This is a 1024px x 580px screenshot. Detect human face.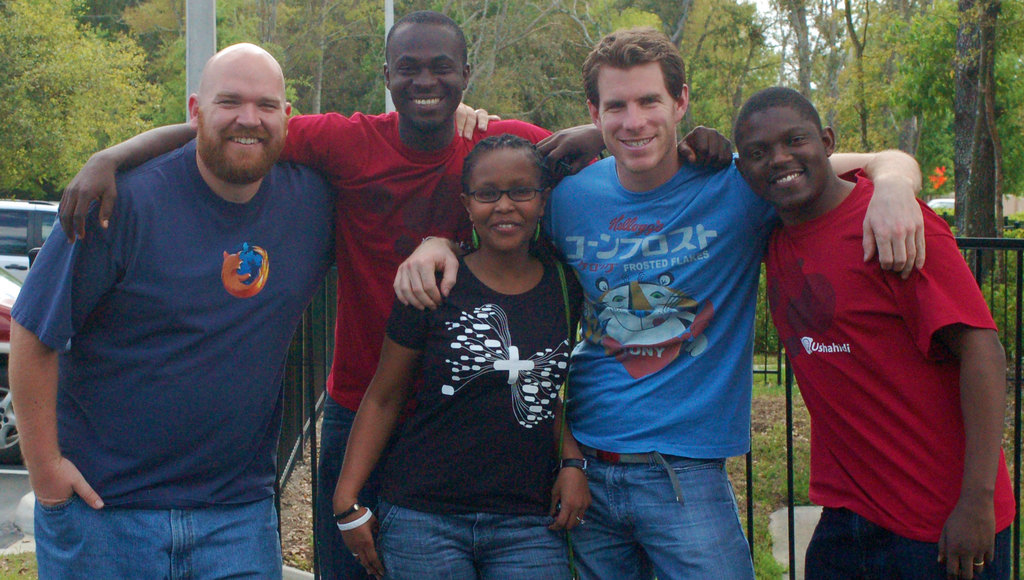
Rect(733, 107, 828, 208).
